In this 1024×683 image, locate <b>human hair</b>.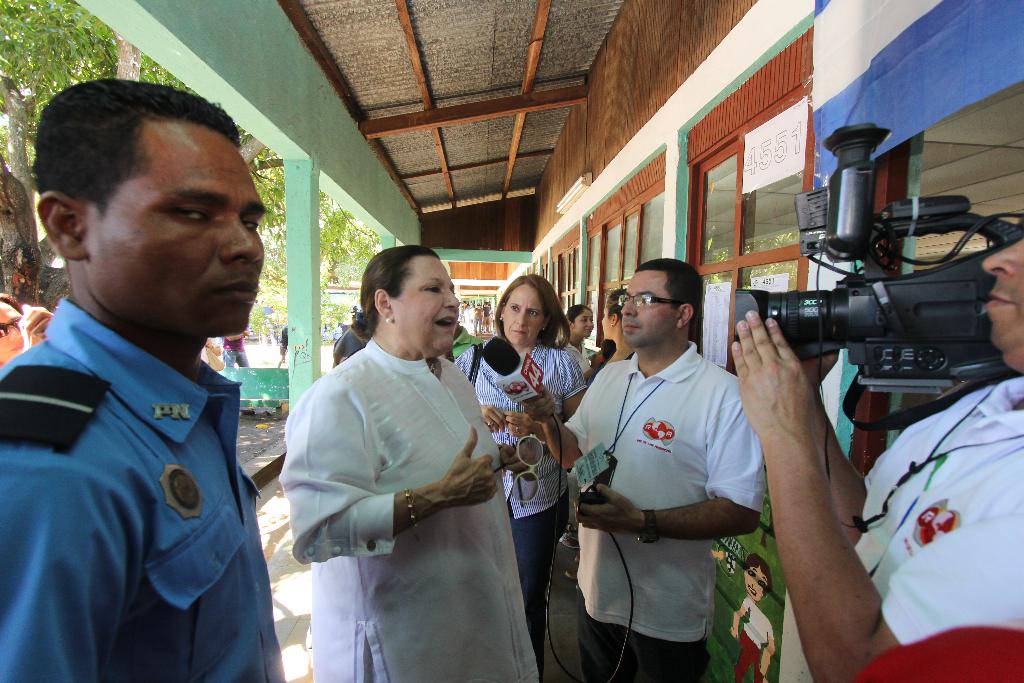
Bounding box: box=[566, 304, 591, 320].
